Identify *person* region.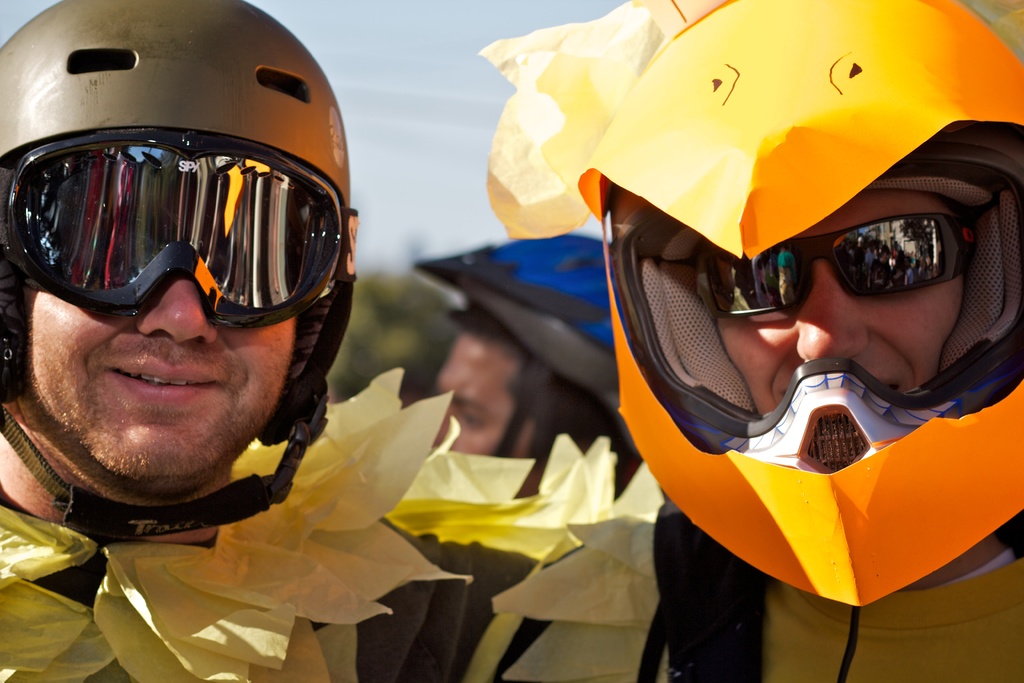
Region: pyautogui.locateOnScreen(462, 0, 1023, 682).
